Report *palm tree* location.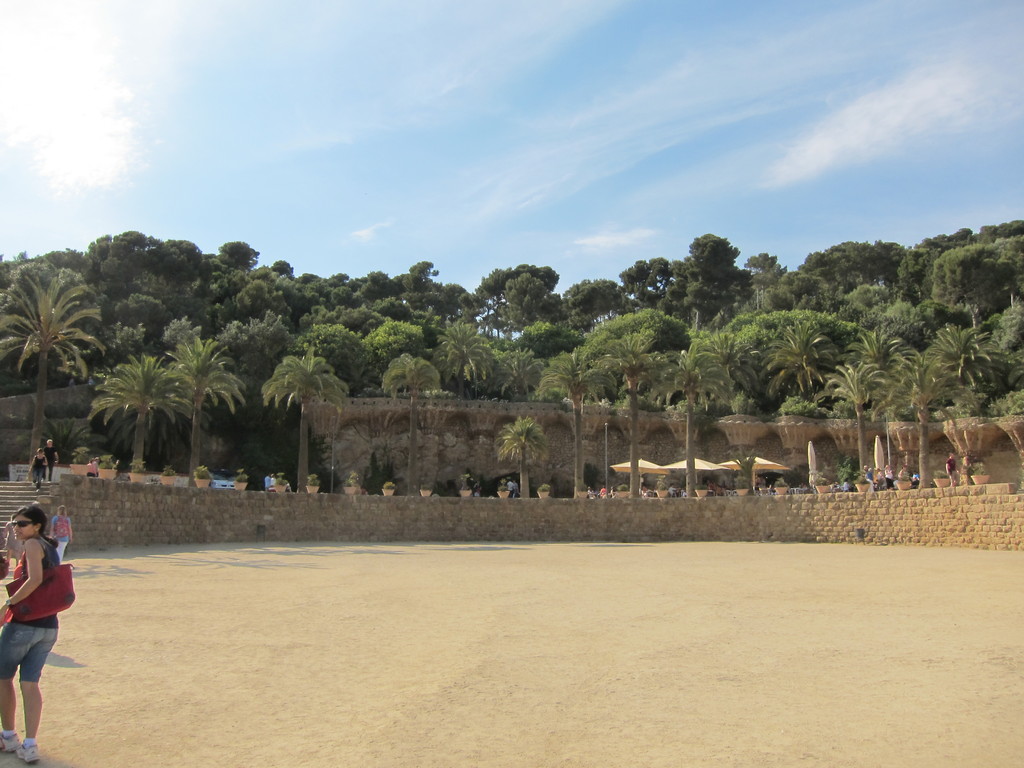
Report: 835/319/911/421.
